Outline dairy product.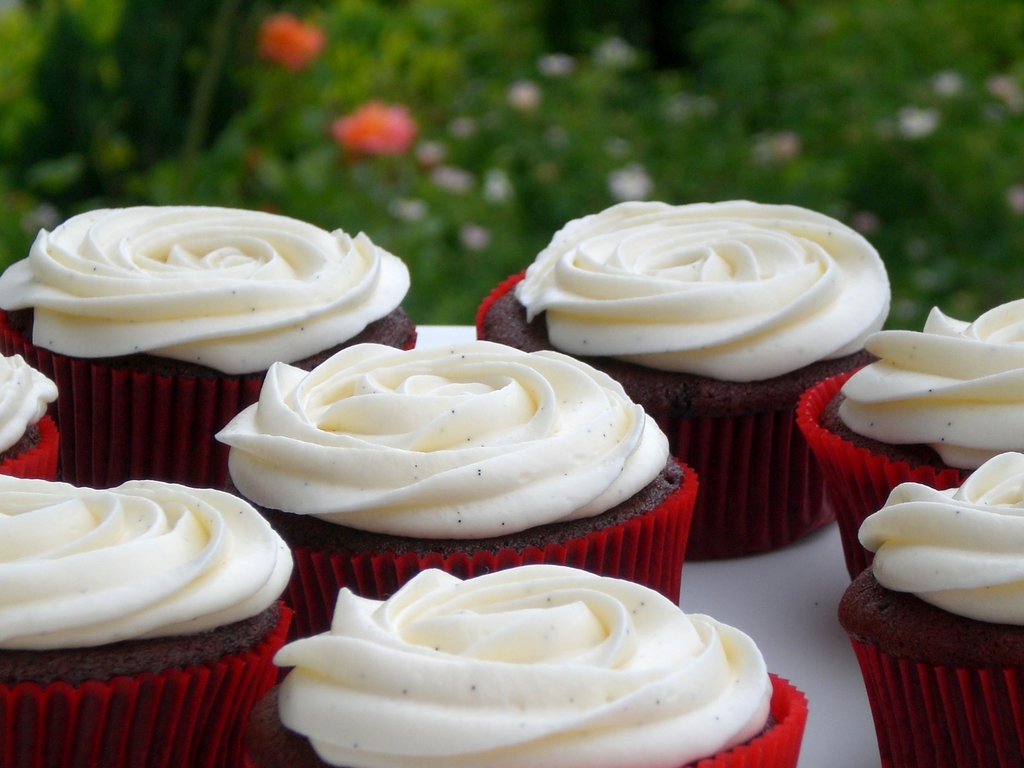
Outline: [x1=0, y1=474, x2=307, y2=657].
